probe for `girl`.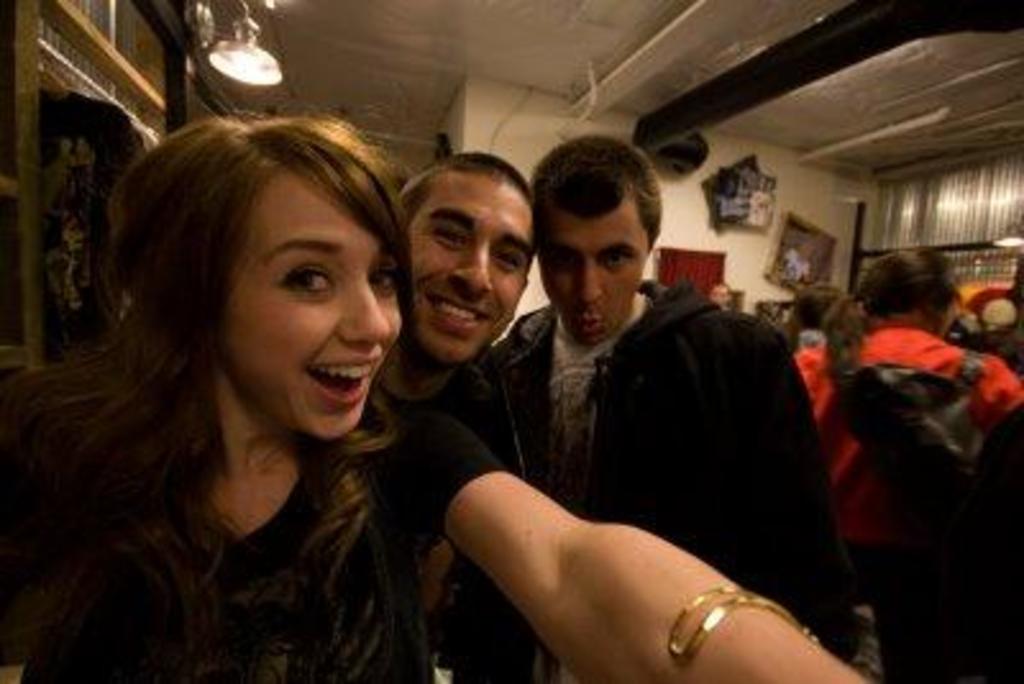
Probe result: box(0, 113, 868, 681).
